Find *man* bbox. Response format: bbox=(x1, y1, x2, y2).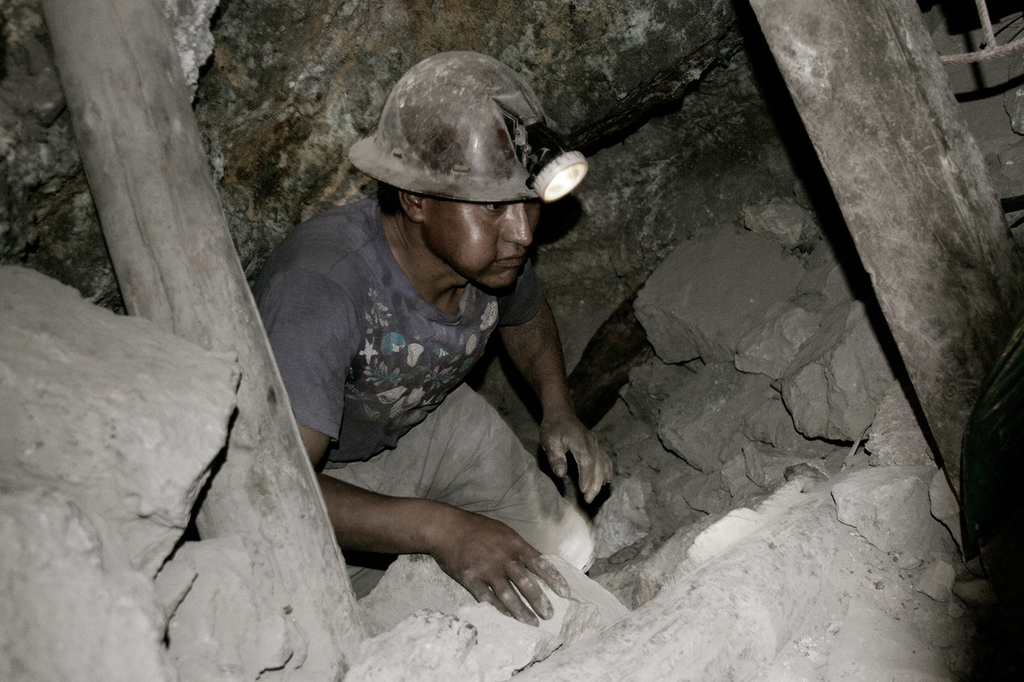
bbox=(231, 48, 632, 662).
